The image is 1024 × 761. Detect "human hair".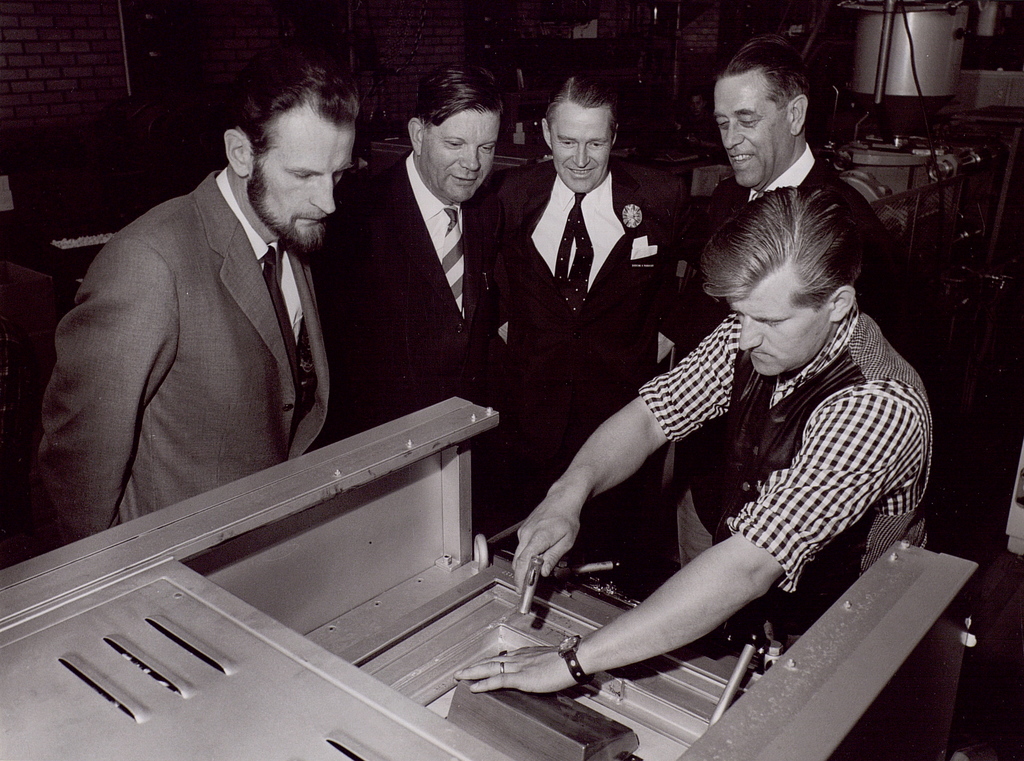
Detection: x1=717 y1=33 x2=814 y2=129.
